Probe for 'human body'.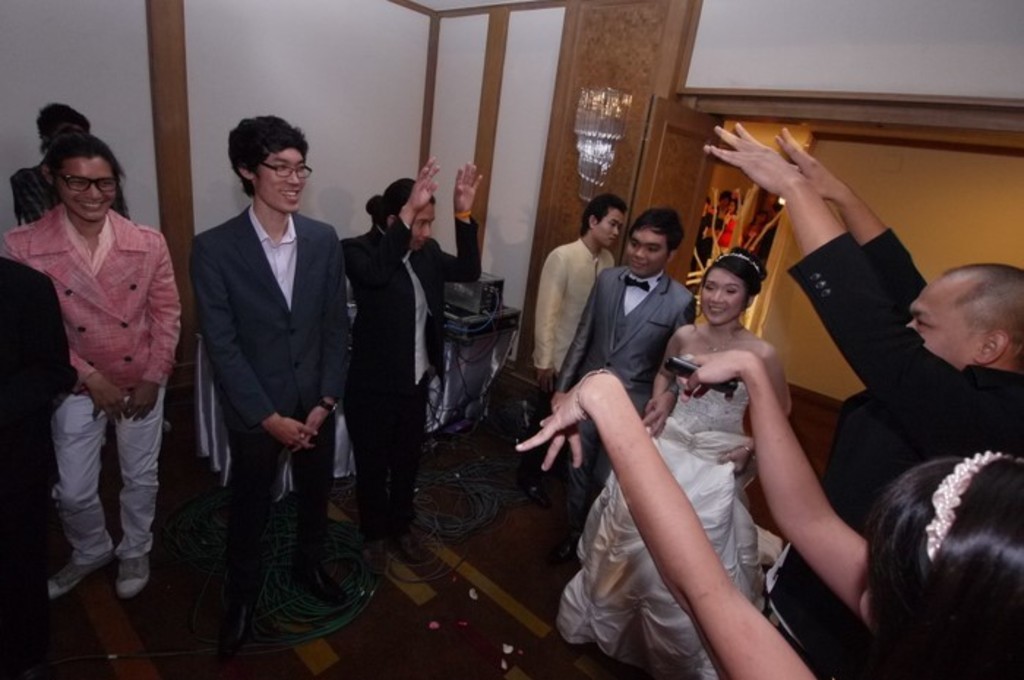
Probe result: box=[348, 152, 484, 560].
